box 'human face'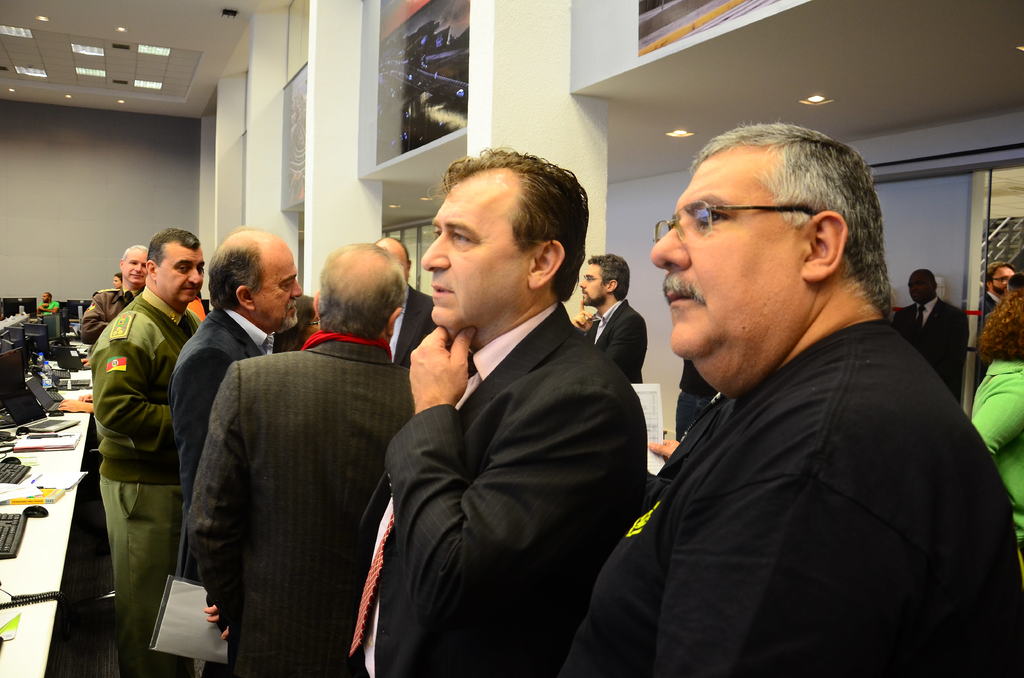
box(253, 245, 298, 328)
